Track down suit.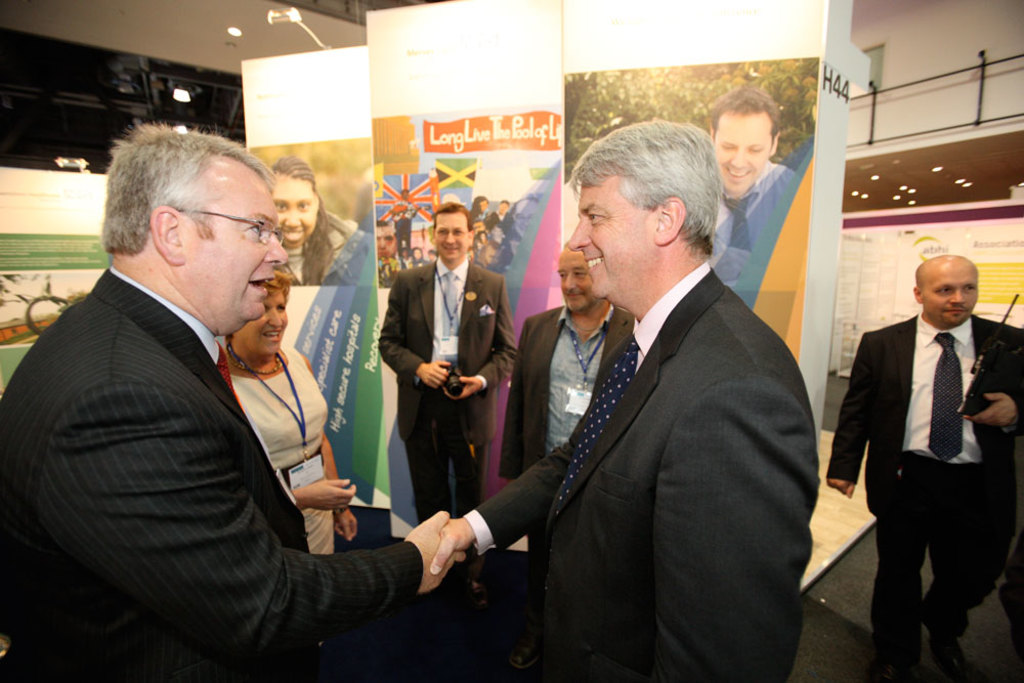
Tracked to 824:311:1023:651.
